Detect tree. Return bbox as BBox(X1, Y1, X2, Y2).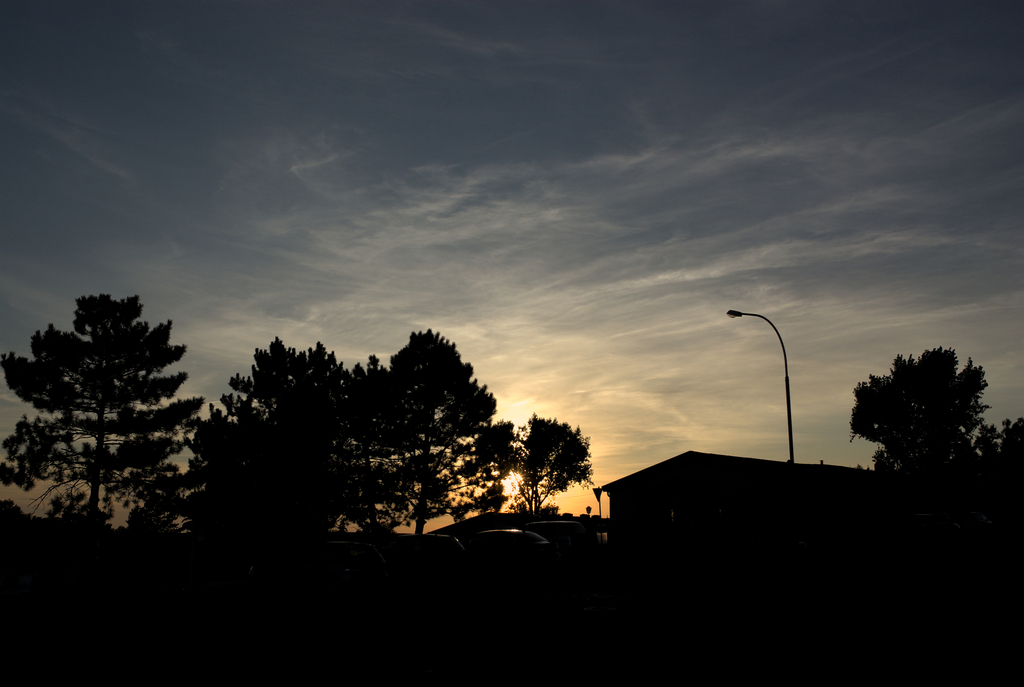
BBox(499, 416, 595, 515).
